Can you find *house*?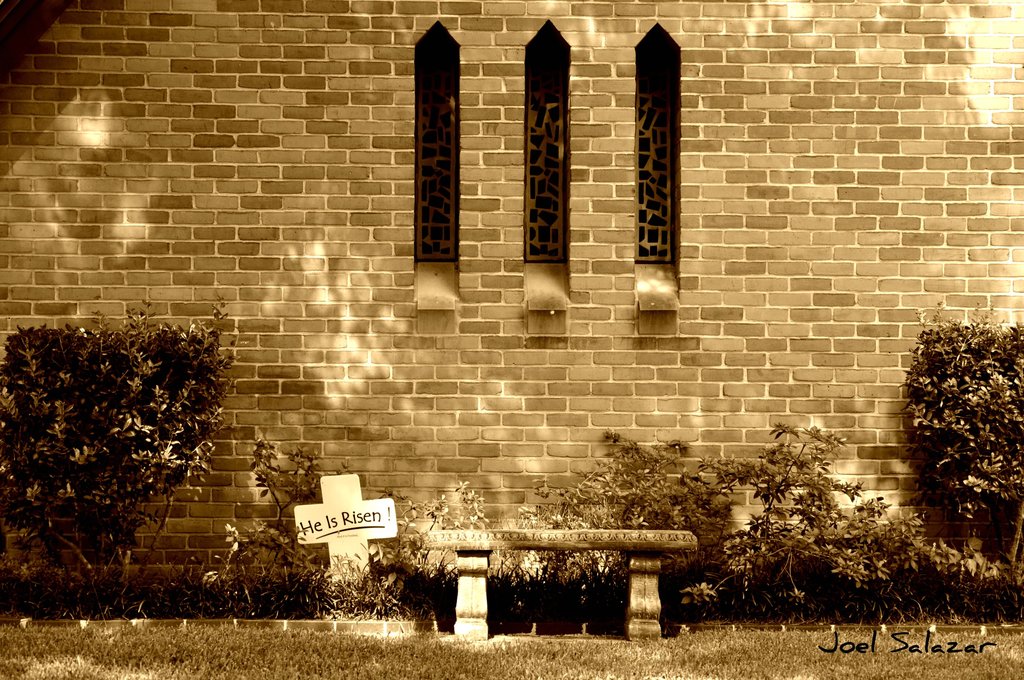
Yes, bounding box: 42 0 982 631.
